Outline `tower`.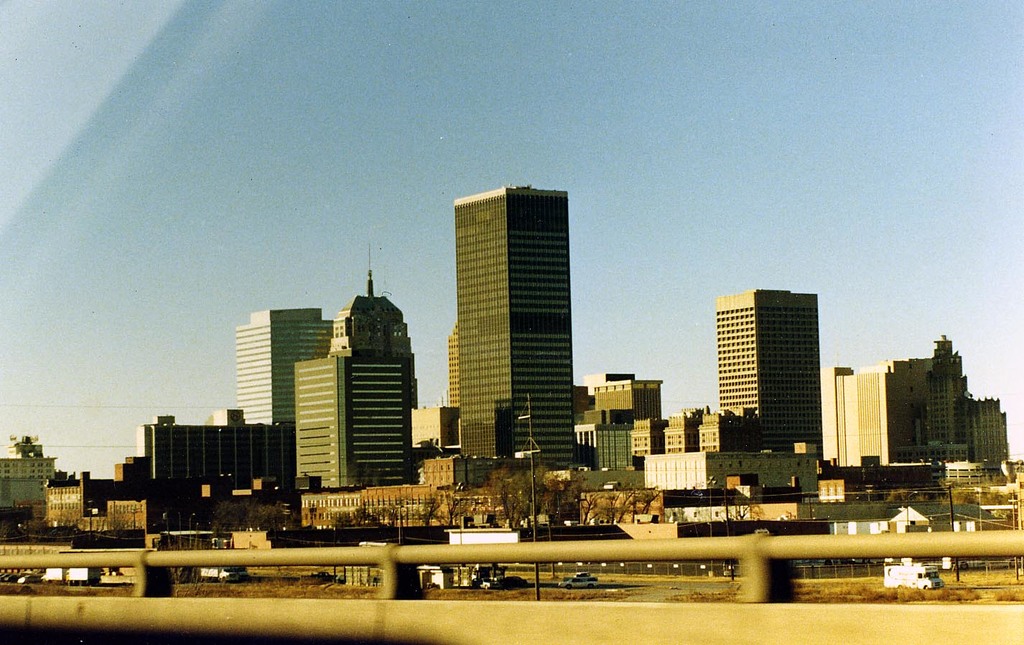
Outline: rect(302, 361, 406, 490).
